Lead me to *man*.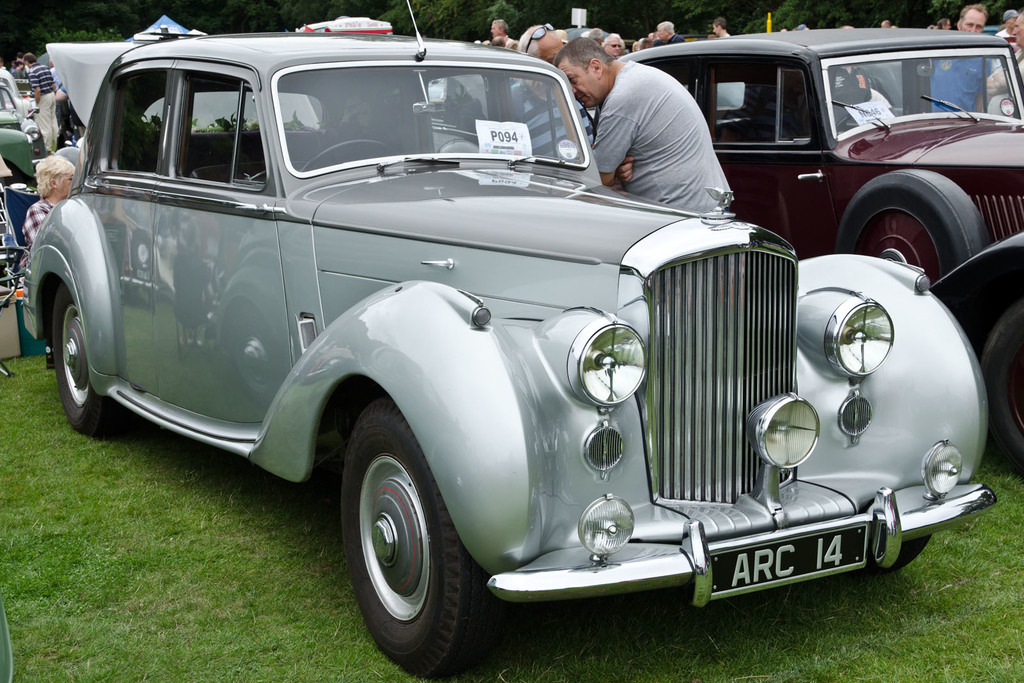
Lead to x1=600, y1=36, x2=625, y2=60.
